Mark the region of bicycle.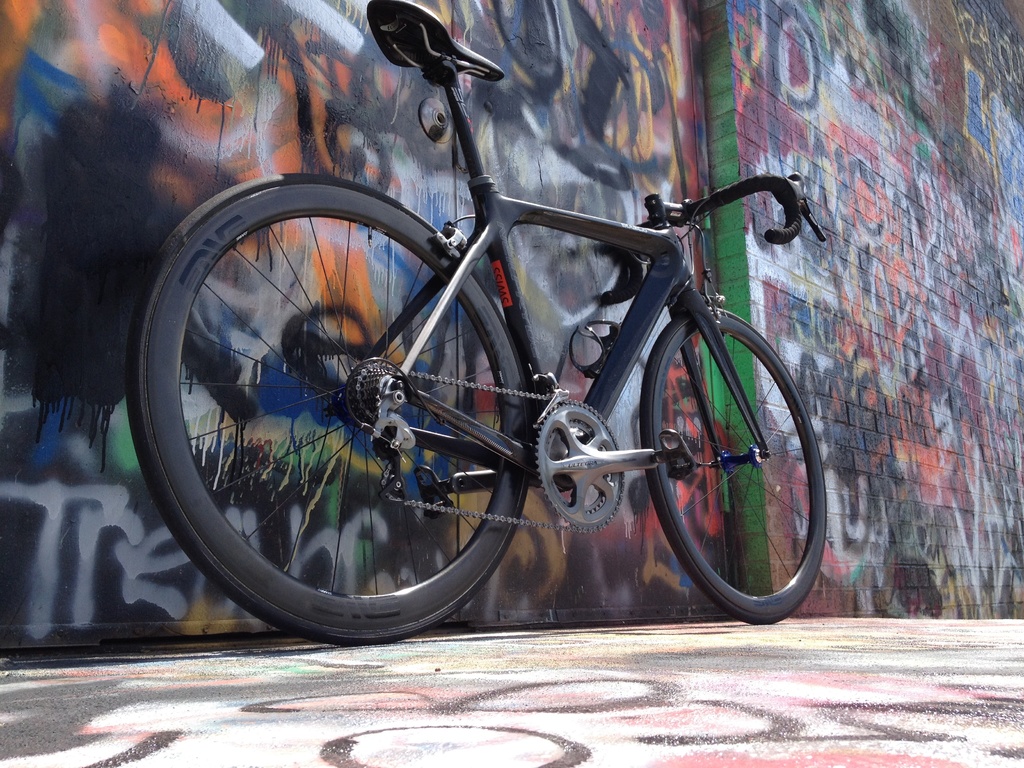
Region: (118,62,830,649).
